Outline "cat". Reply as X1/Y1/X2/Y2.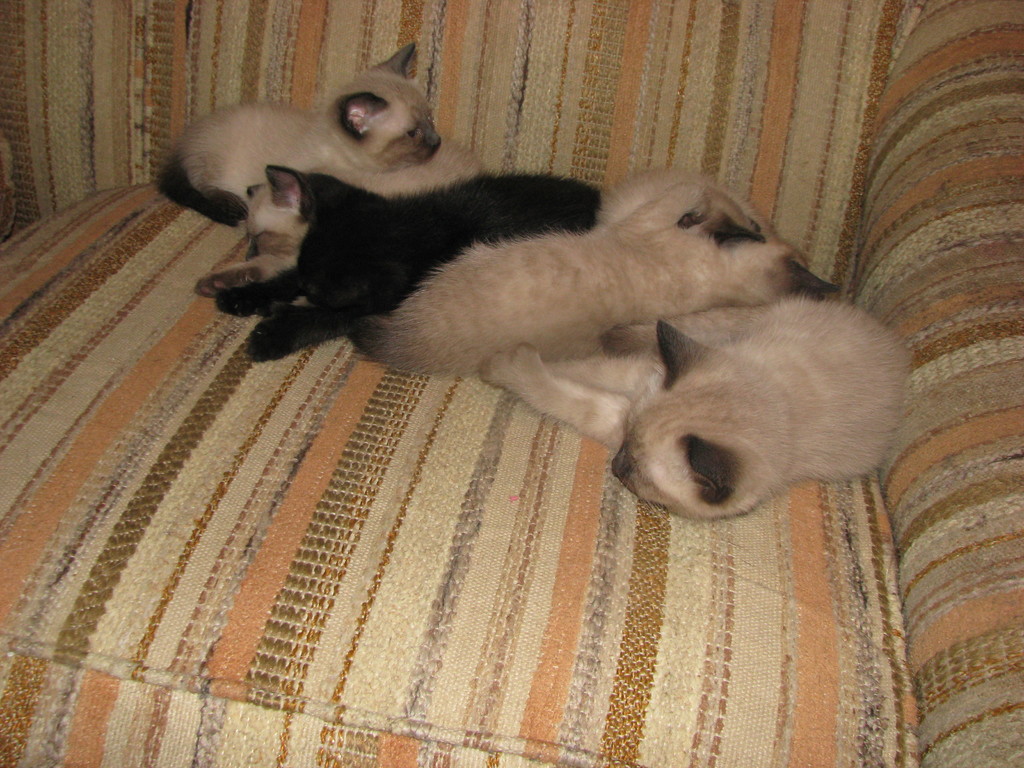
150/45/482/225.
